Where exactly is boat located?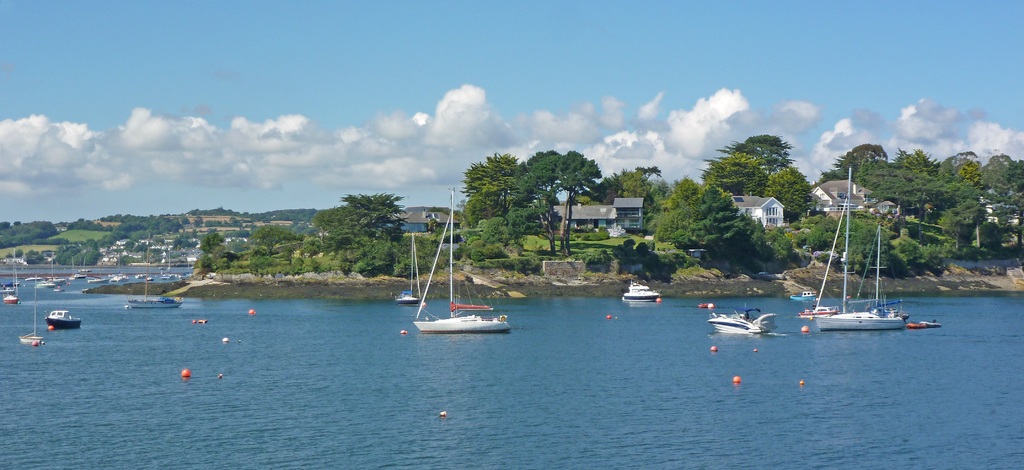
Its bounding box is (x1=5, y1=261, x2=19, y2=304).
